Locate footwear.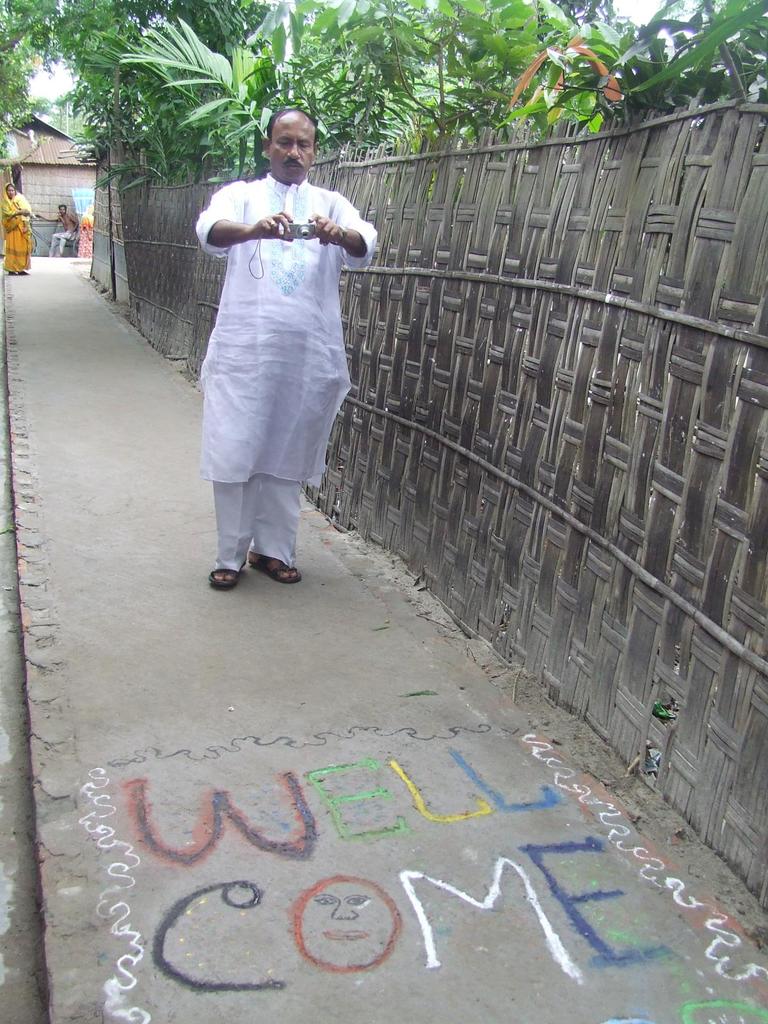
Bounding box: x1=188, y1=535, x2=294, y2=590.
